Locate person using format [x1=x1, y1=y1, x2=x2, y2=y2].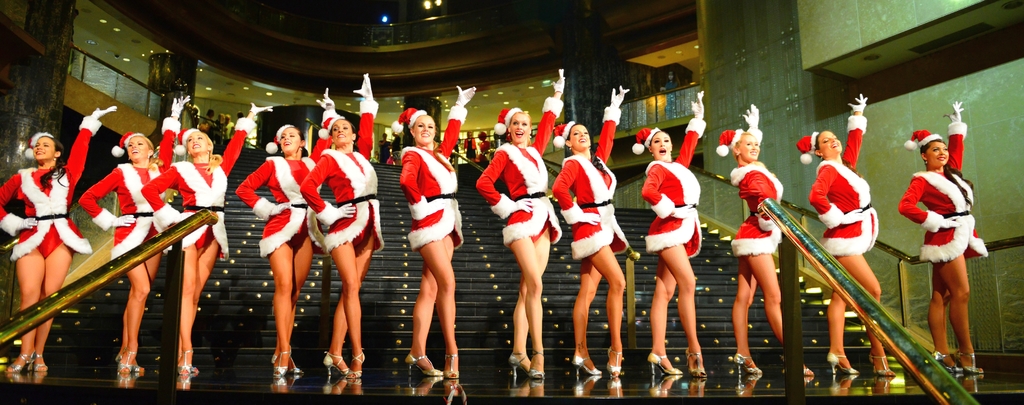
[x1=391, y1=84, x2=472, y2=379].
